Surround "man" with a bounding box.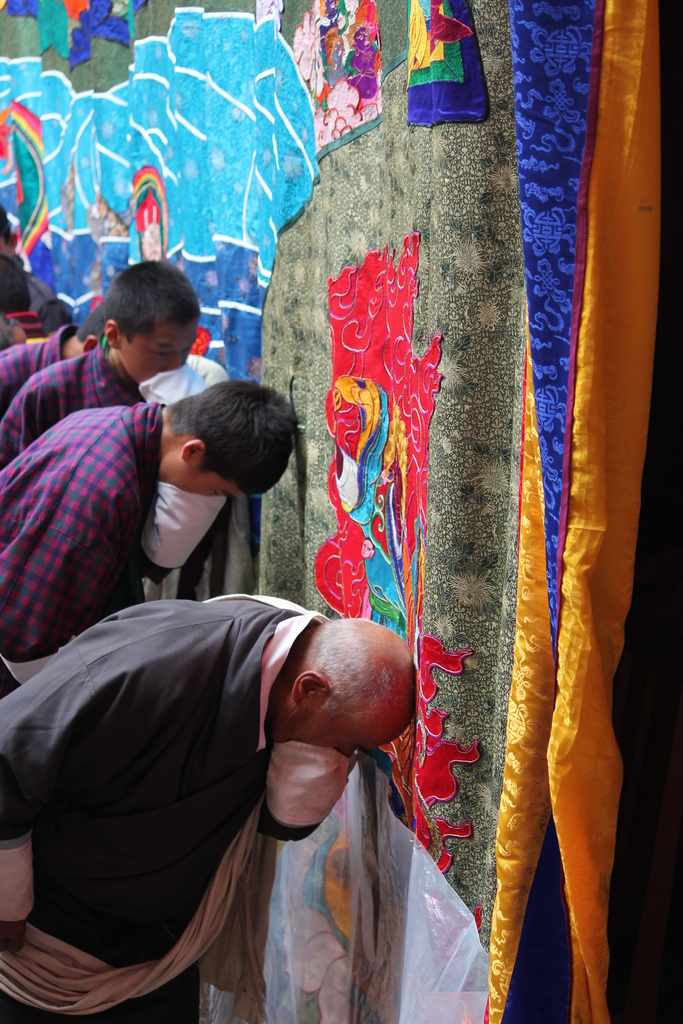
box=[0, 372, 298, 680].
